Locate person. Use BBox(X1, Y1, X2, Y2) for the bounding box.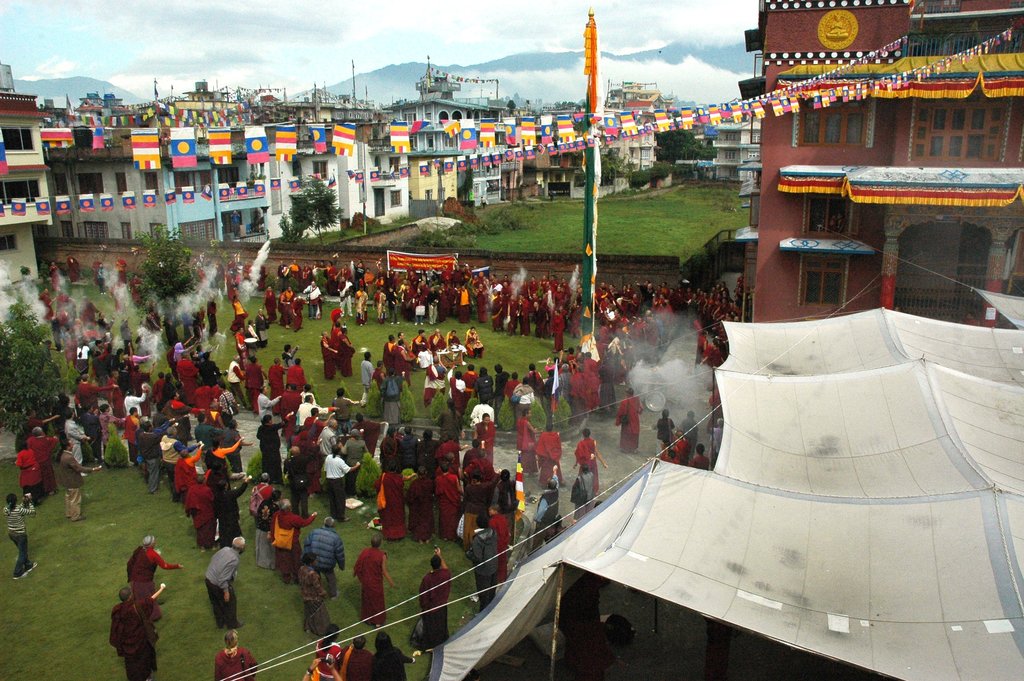
BBox(254, 386, 284, 429).
